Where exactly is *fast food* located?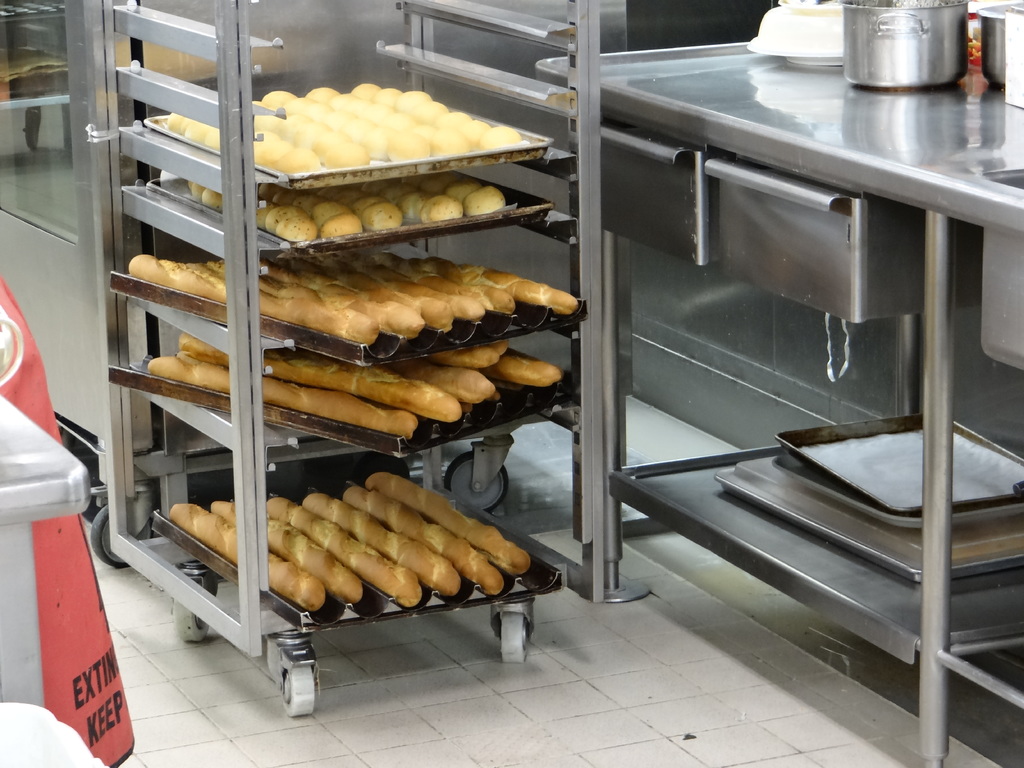
Its bounding box is 446, 183, 476, 196.
